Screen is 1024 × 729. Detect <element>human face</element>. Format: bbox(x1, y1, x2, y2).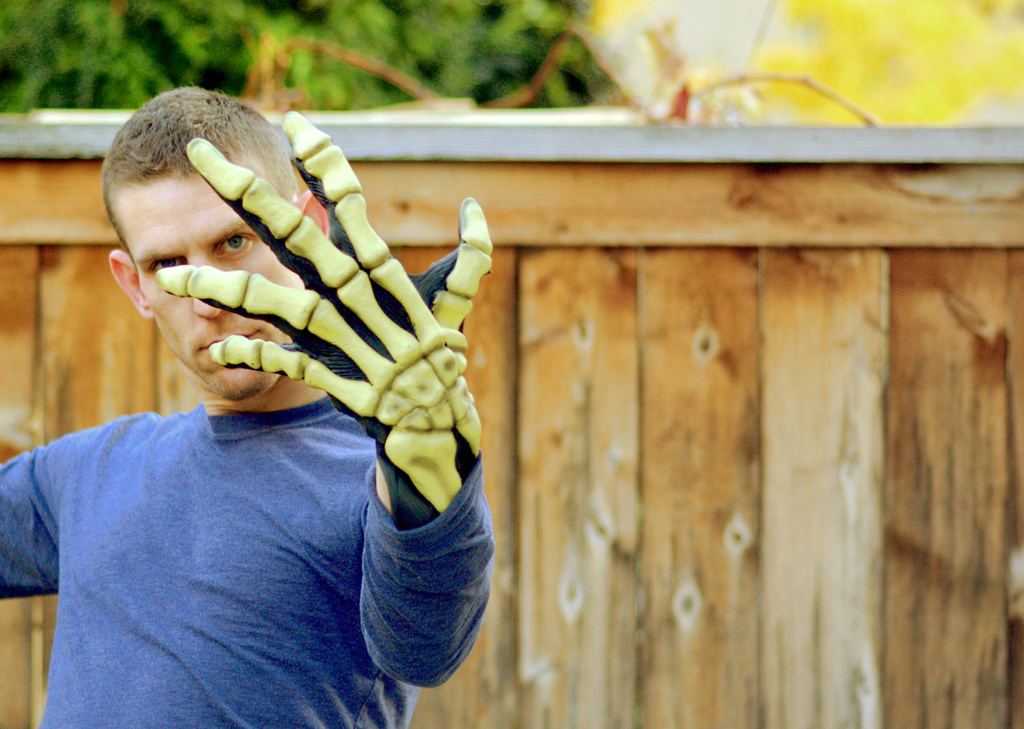
bbox(119, 173, 292, 397).
